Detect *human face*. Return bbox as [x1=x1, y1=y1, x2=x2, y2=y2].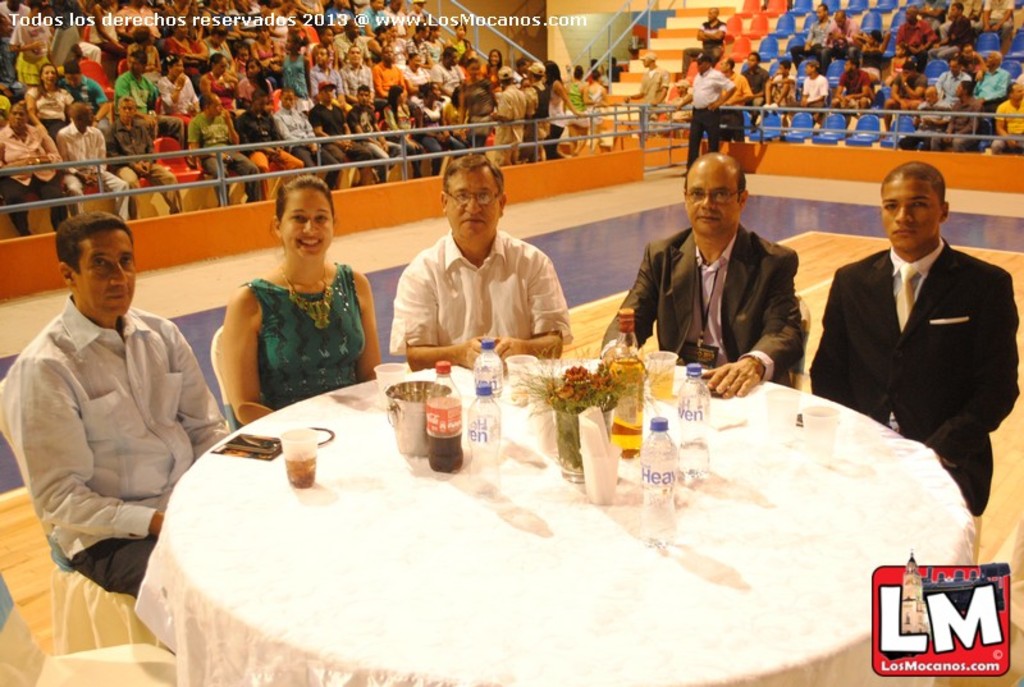
[x1=324, y1=88, x2=334, y2=101].
